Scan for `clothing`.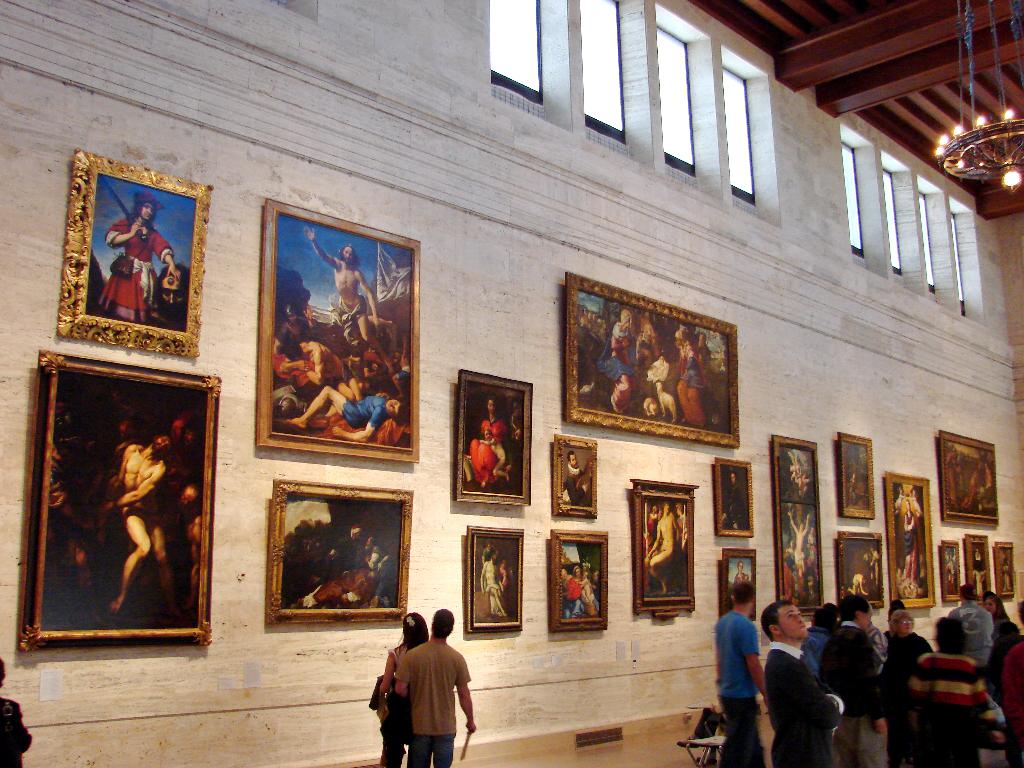
Scan result: region(956, 602, 1004, 664).
